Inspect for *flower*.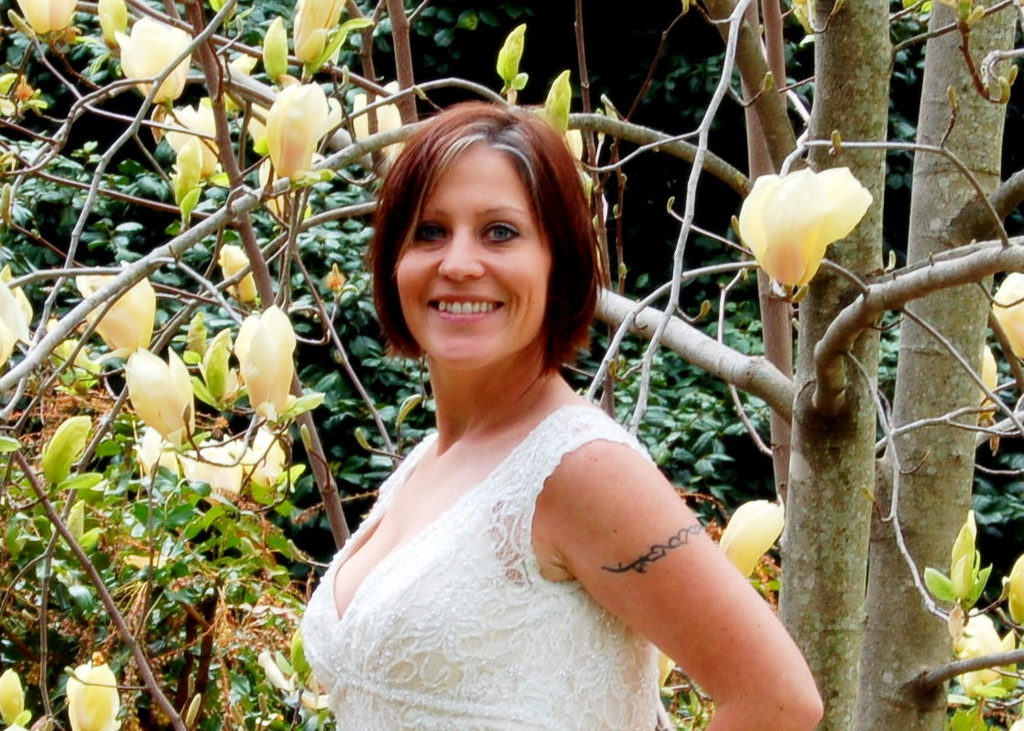
Inspection: <box>711,498,782,575</box>.
